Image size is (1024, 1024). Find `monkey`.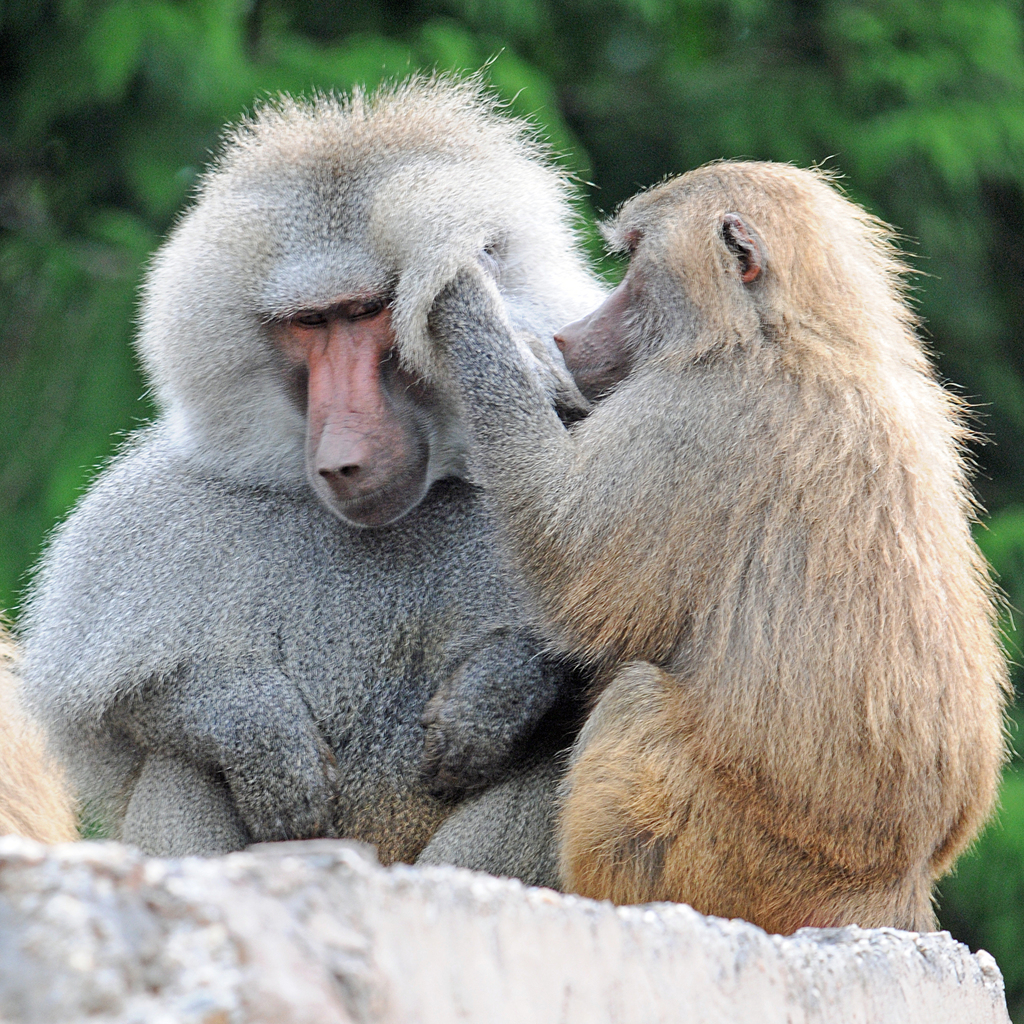
8, 75, 615, 841.
